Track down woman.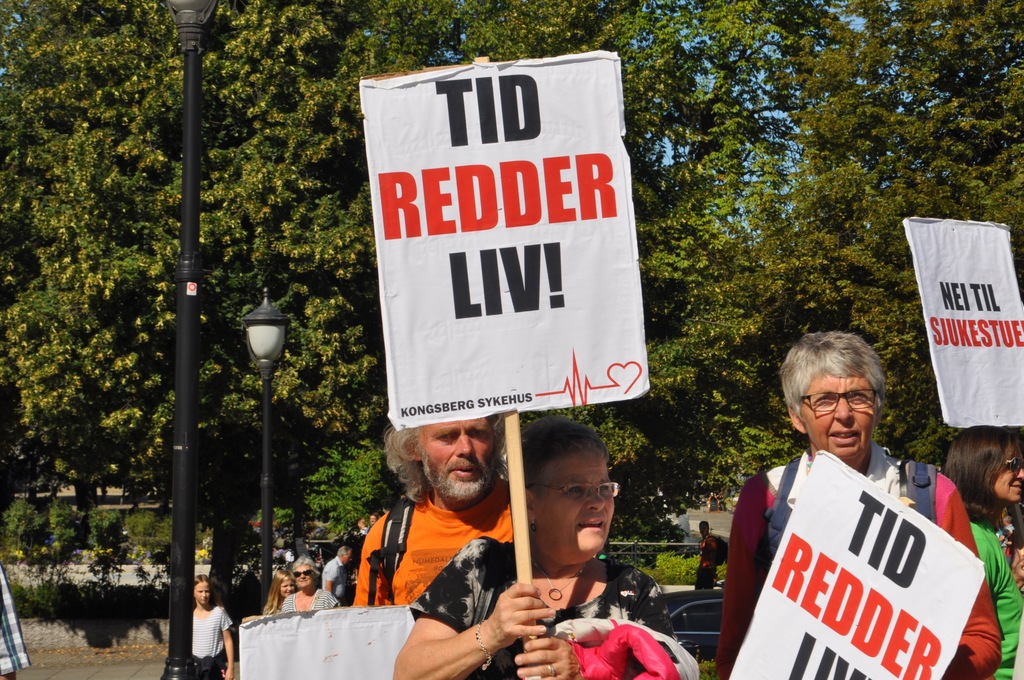
Tracked to (left=194, top=572, right=230, bottom=679).
